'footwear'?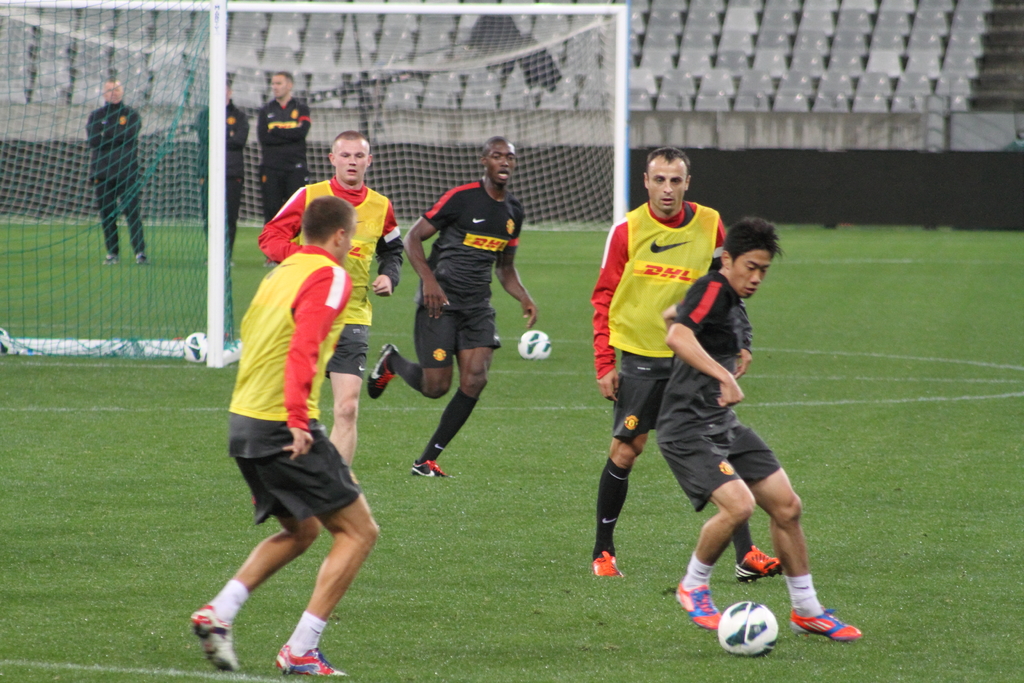
<box>187,601,241,671</box>
